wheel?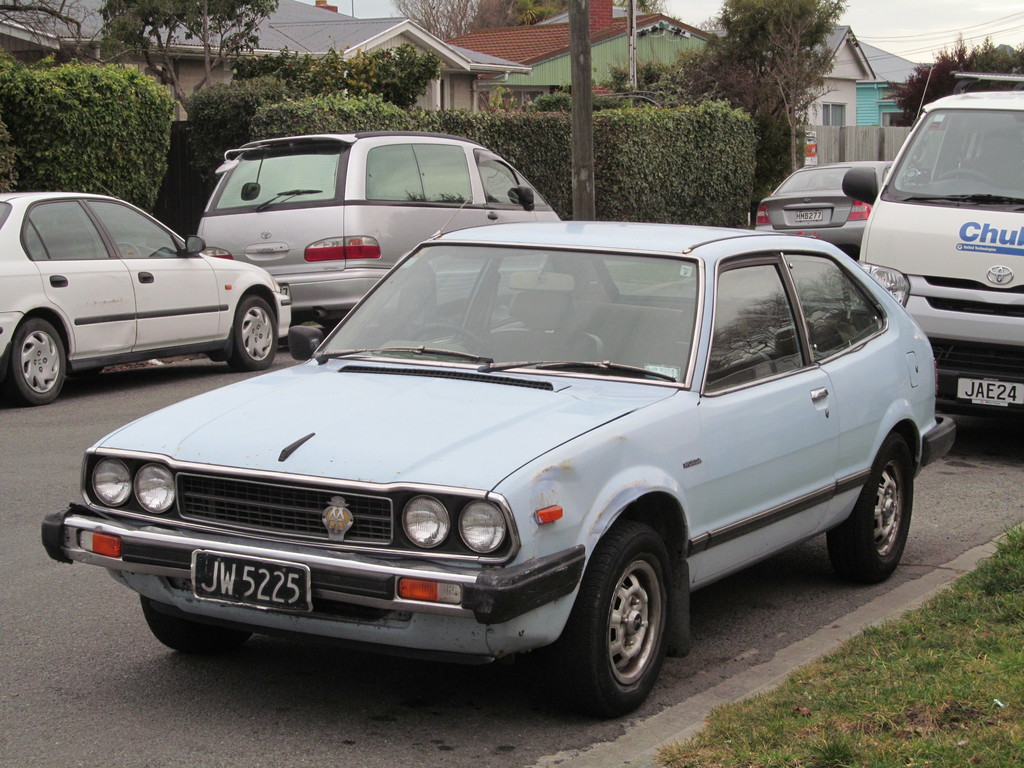
BBox(837, 449, 916, 589)
